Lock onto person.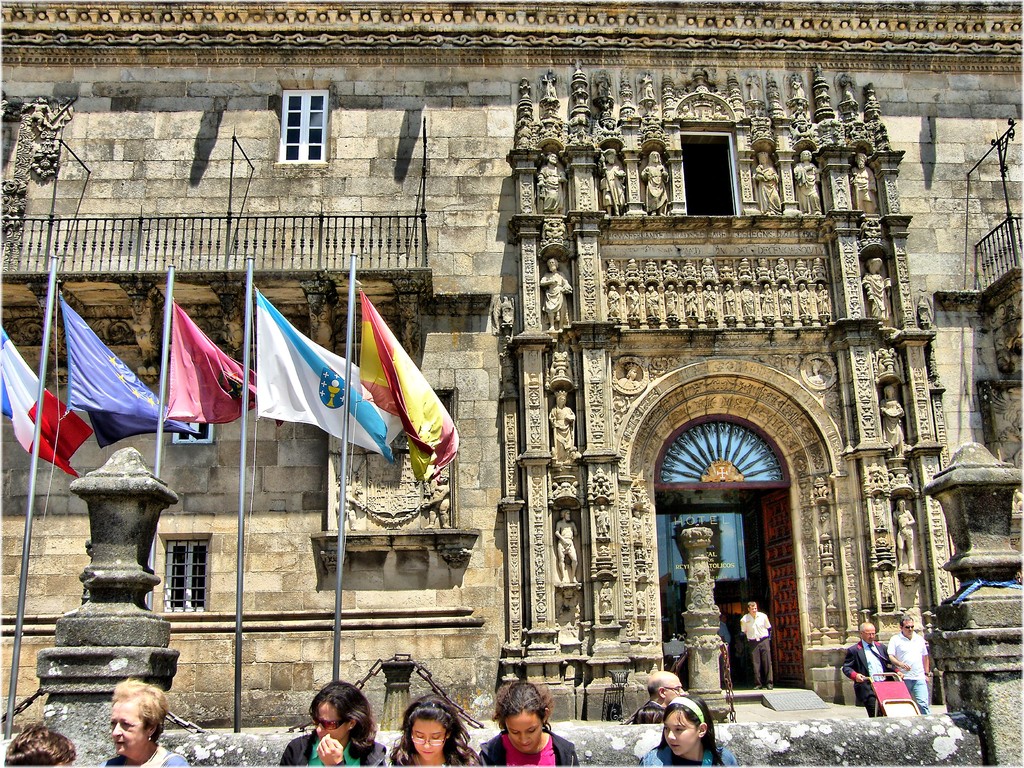
Locked: detection(552, 508, 579, 584).
